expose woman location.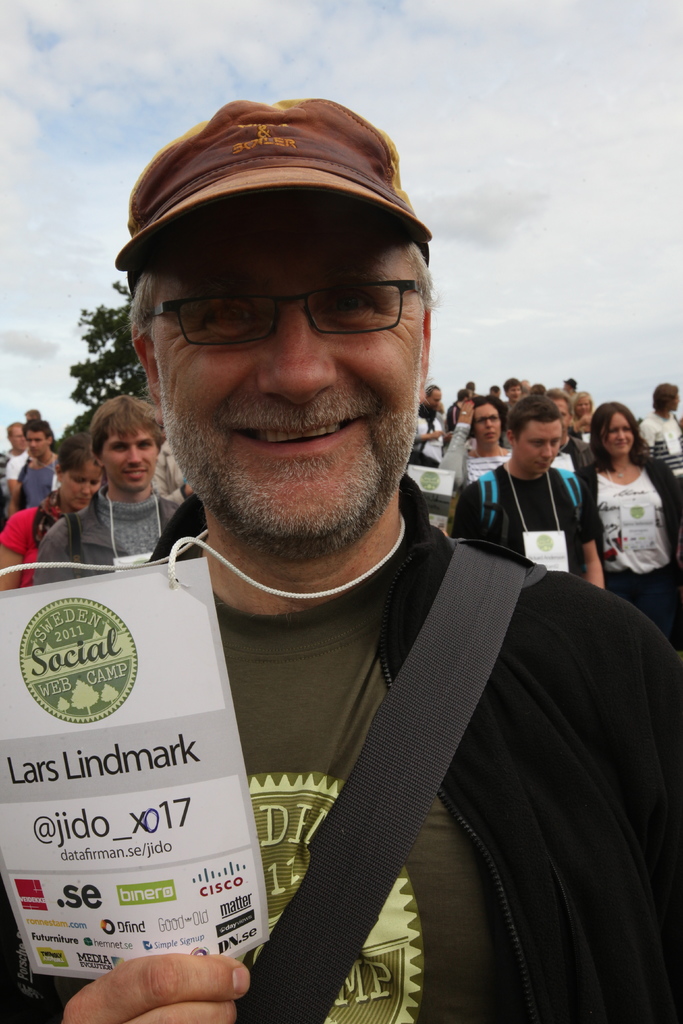
Exposed at l=436, t=394, r=513, b=497.
